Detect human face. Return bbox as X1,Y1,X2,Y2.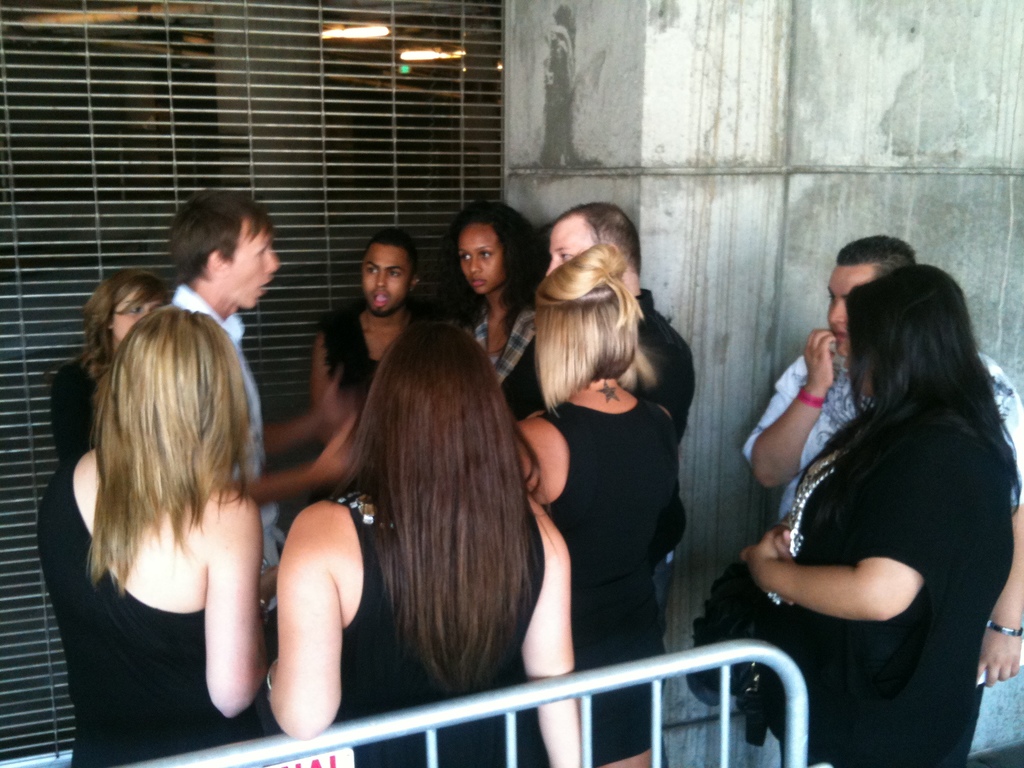
548,226,598,280.
